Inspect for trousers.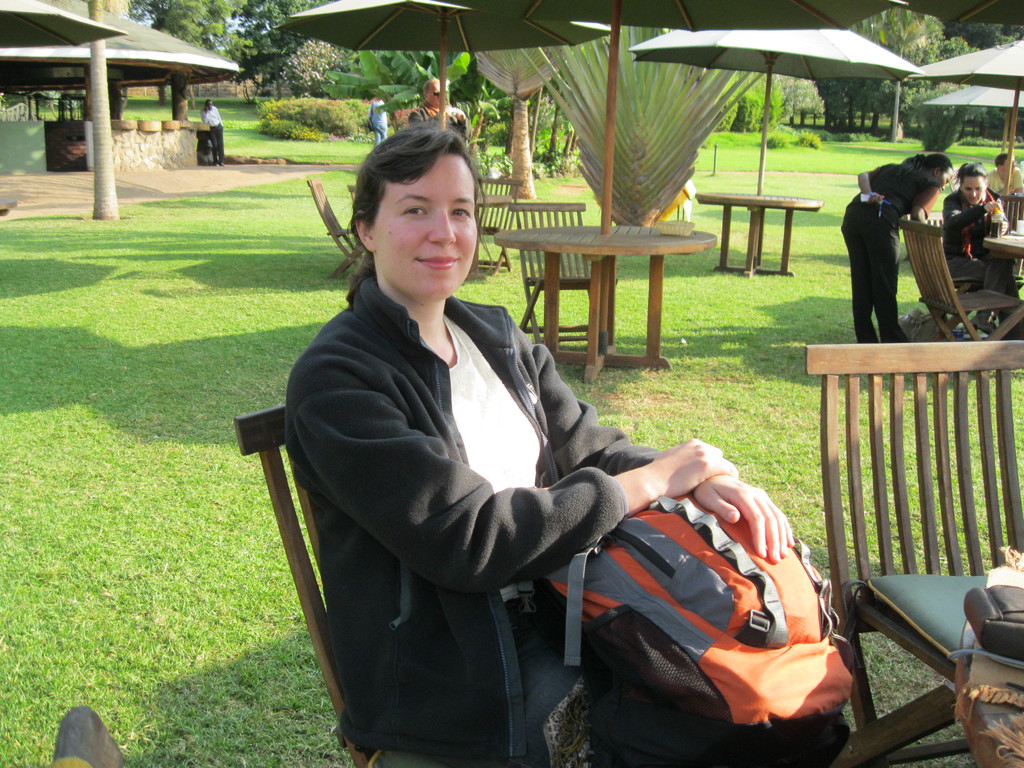
Inspection: x1=517 y1=602 x2=856 y2=767.
